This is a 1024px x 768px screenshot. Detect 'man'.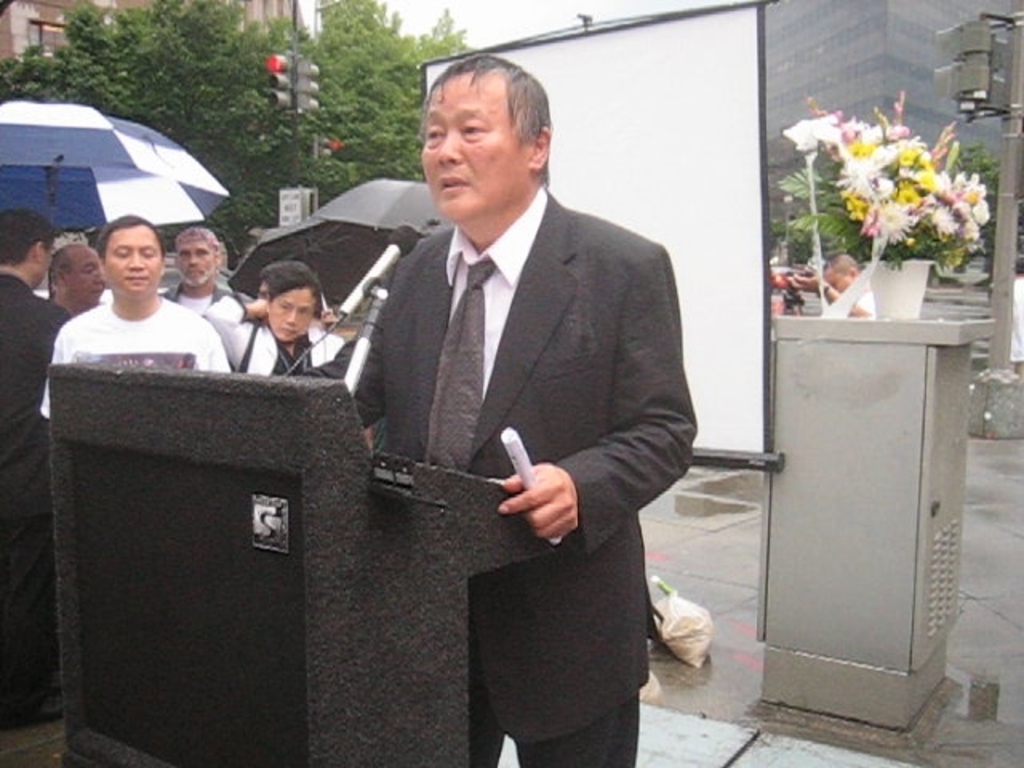
box(0, 206, 75, 728).
